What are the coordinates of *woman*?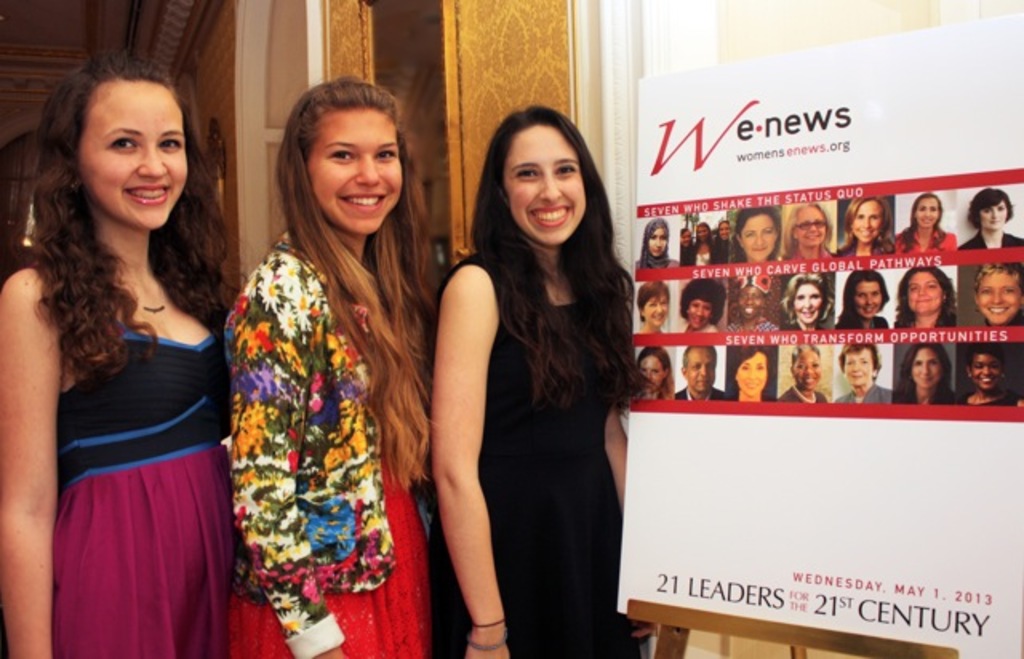
BBox(779, 278, 834, 333).
